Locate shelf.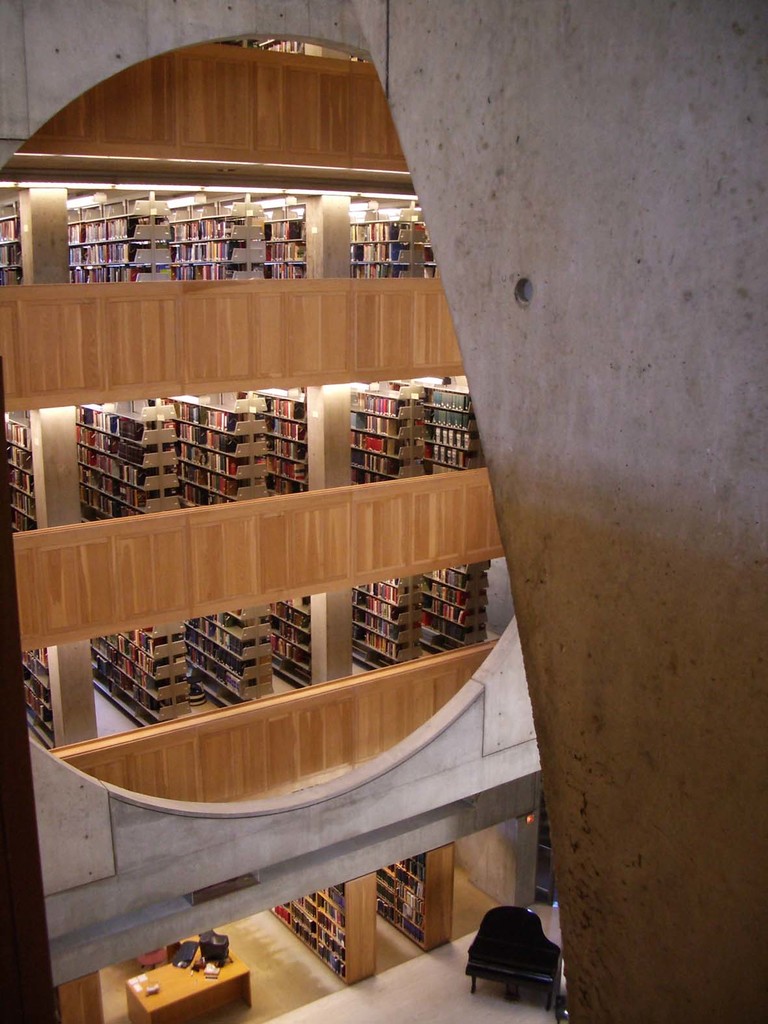
Bounding box: {"x1": 272, "y1": 587, "x2": 317, "y2": 694}.
